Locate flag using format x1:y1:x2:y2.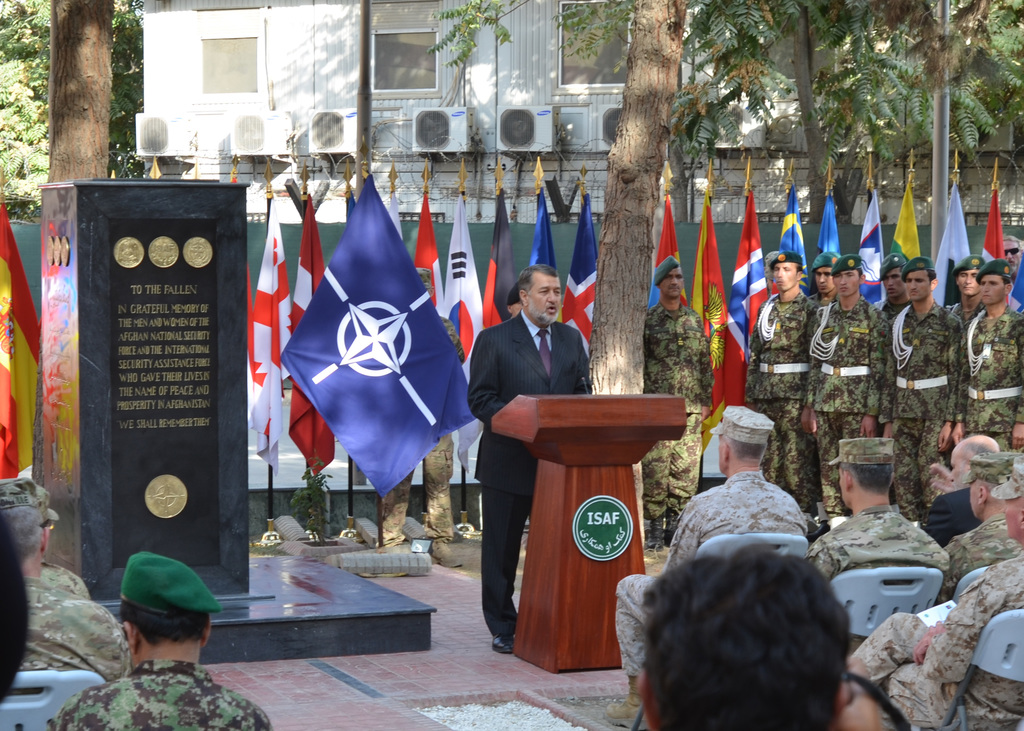
528:189:559:269.
